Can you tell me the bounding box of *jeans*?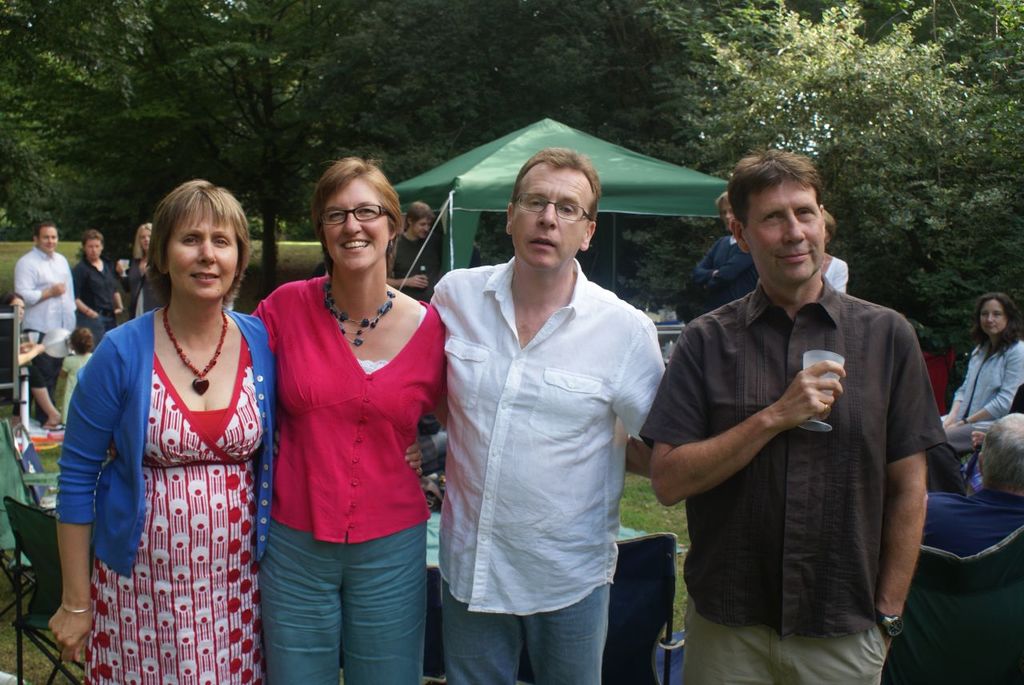
<box>443,583,609,684</box>.
